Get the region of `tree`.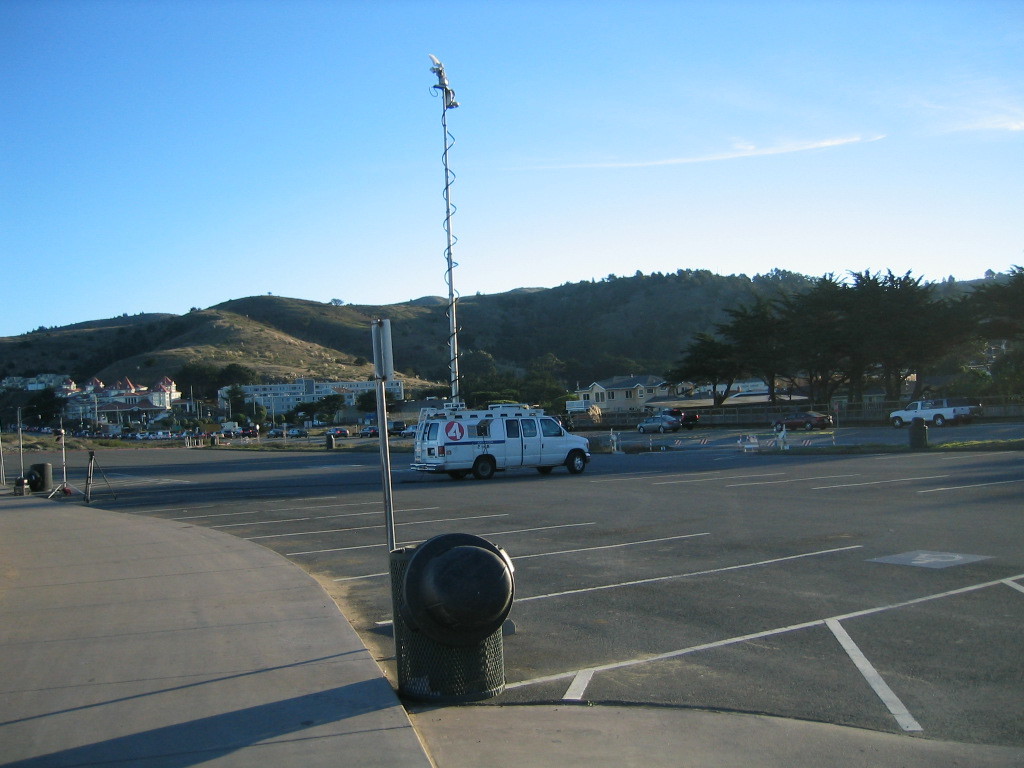
352:388:398:411.
